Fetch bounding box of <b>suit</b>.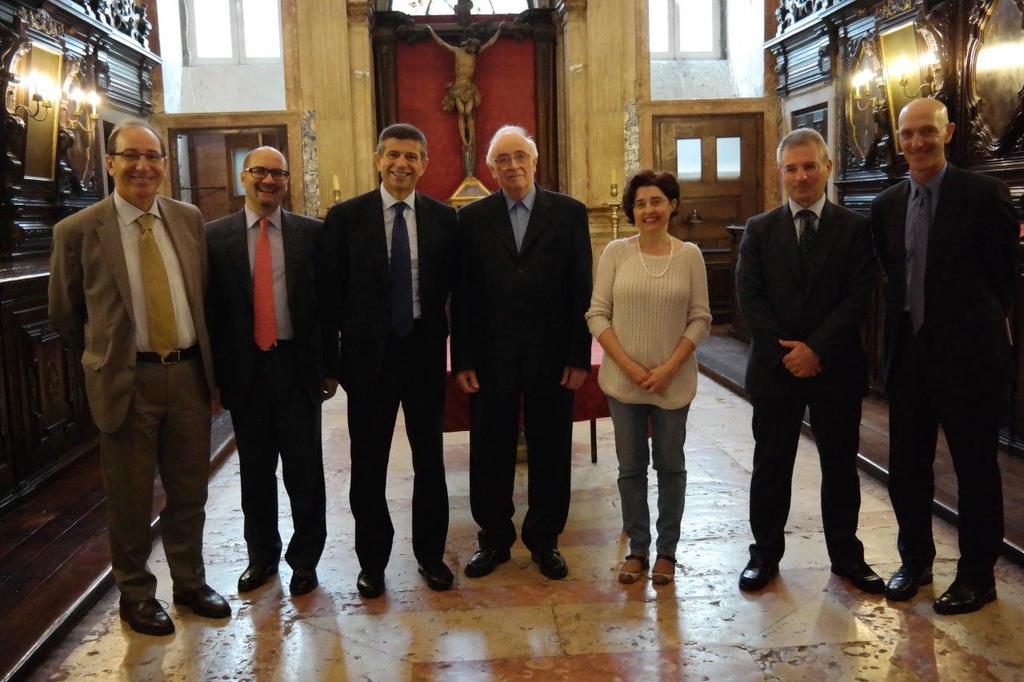
Bbox: [x1=202, y1=203, x2=326, y2=572].
